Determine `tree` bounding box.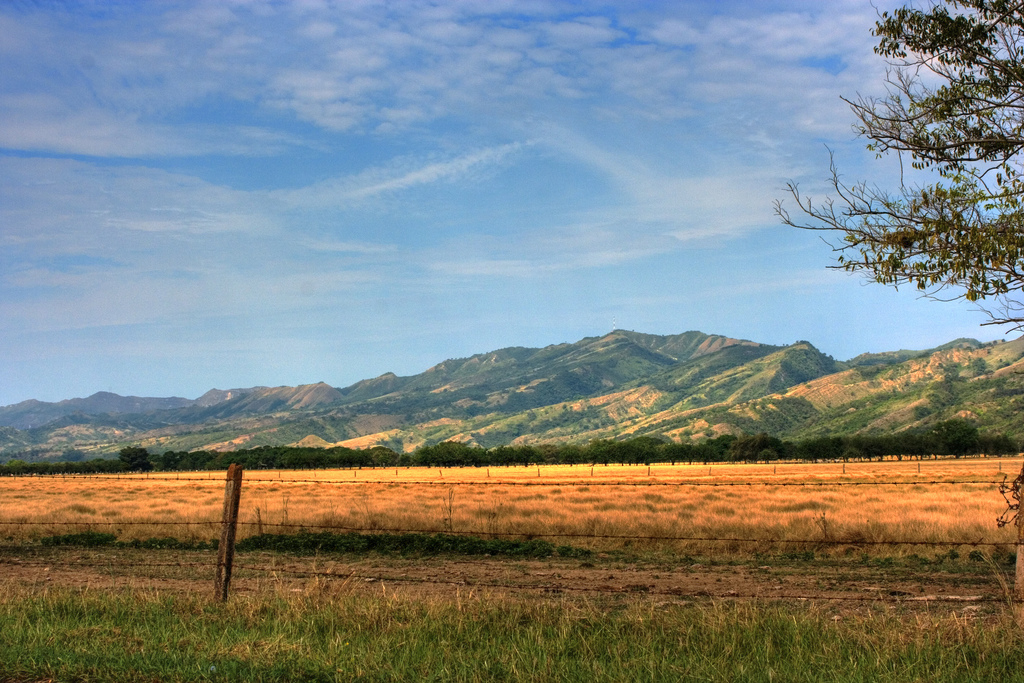
Determined: detection(772, 0, 1020, 329).
